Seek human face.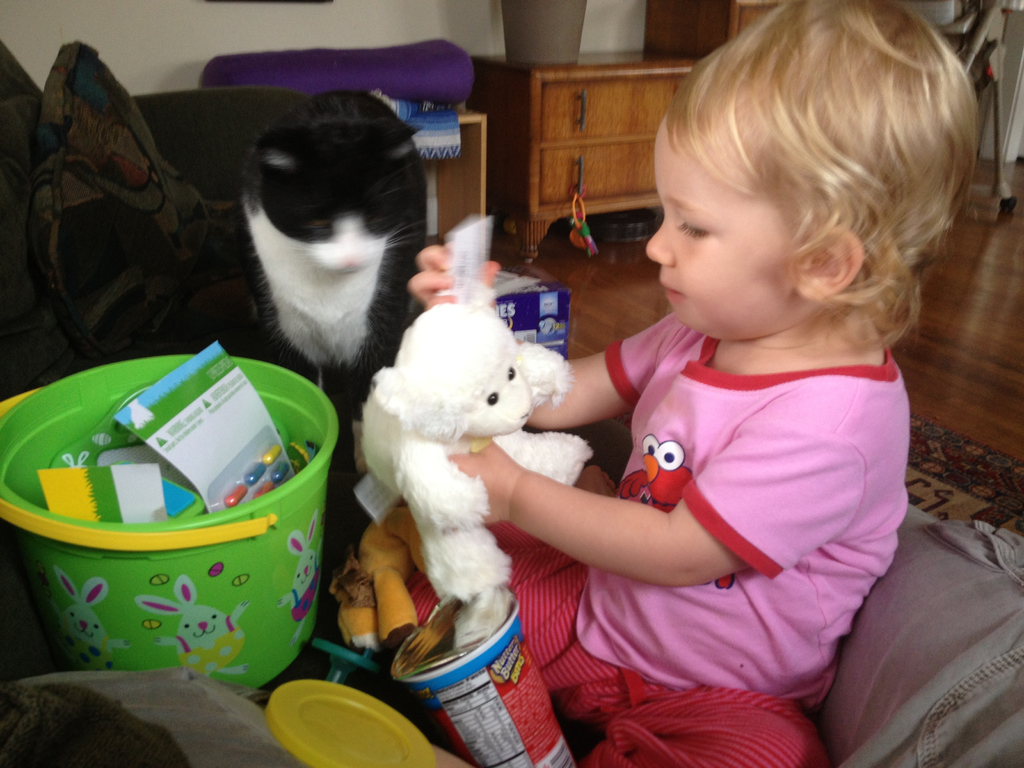
bbox=[644, 115, 812, 346].
